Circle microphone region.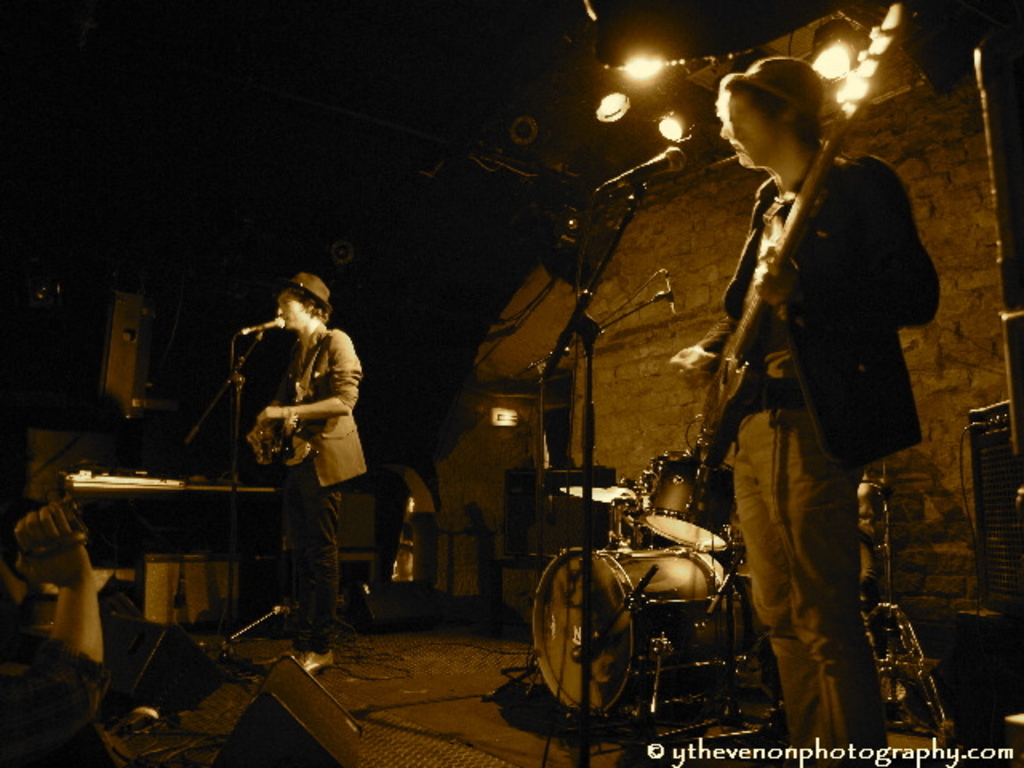
Region: crop(594, 147, 688, 202).
